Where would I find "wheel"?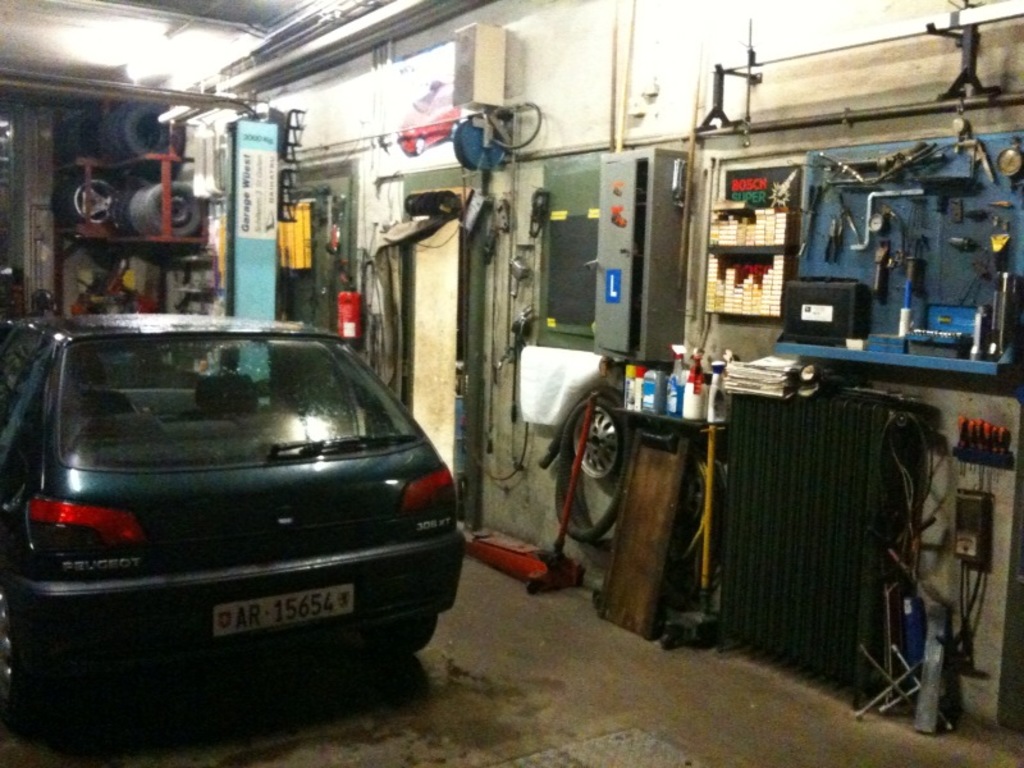
At Rect(58, 170, 131, 225).
